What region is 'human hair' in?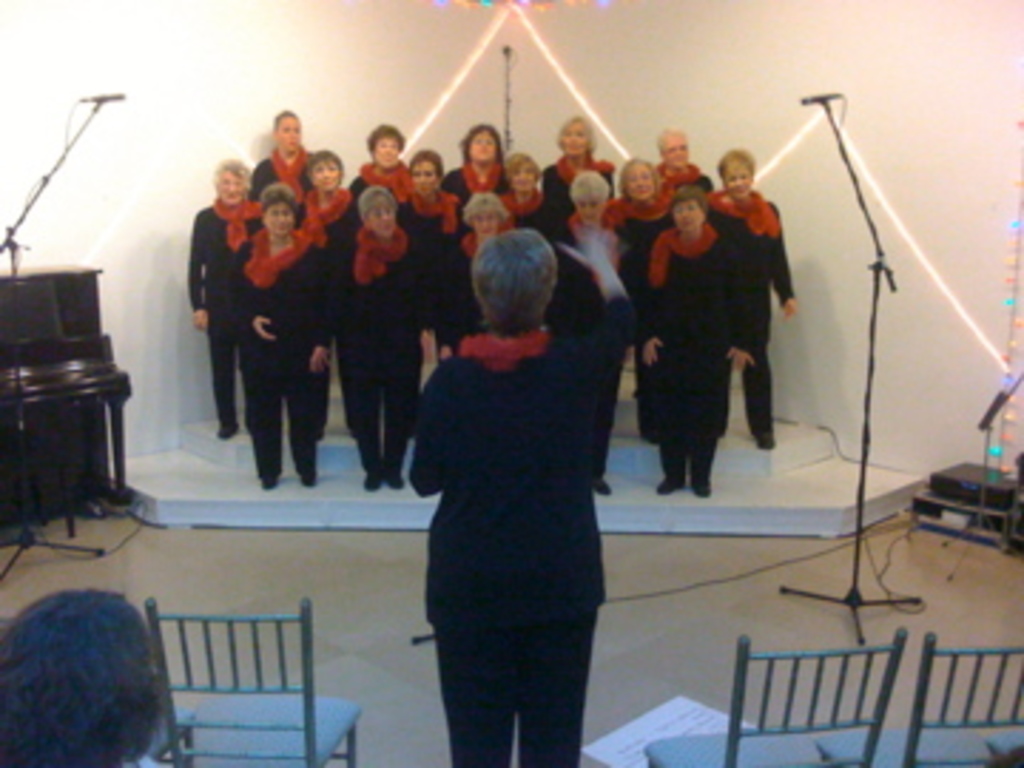
x1=717 y1=145 x2=757 y2=185.
